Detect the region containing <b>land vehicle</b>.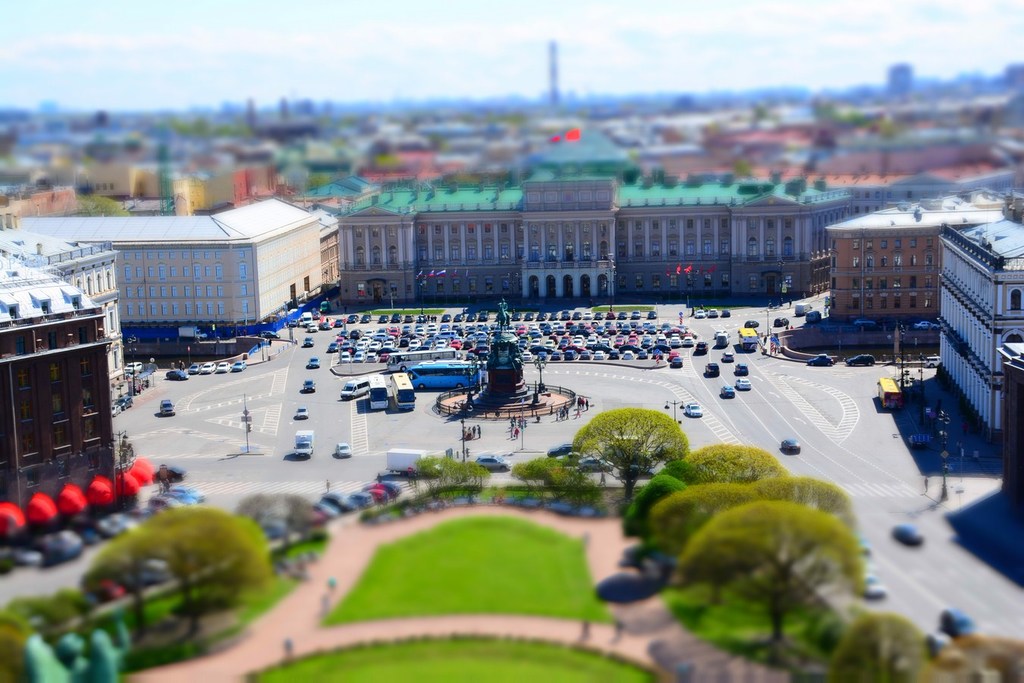
[x1=367, y1=373, x2=387, y2=410].
